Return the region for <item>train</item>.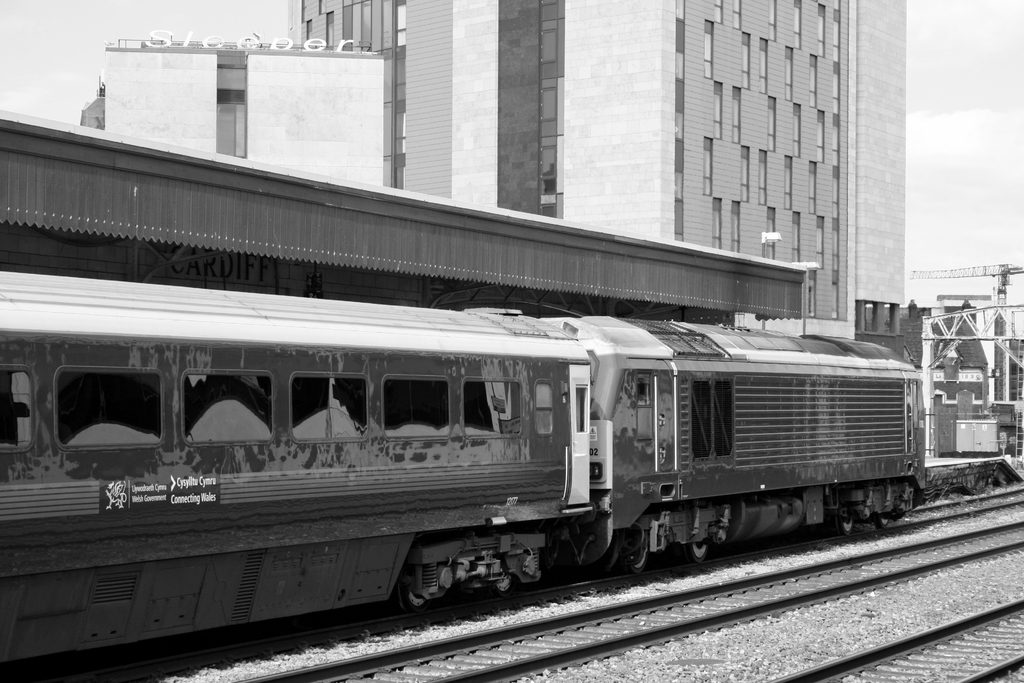
box=[0, 270, 929, 682].
